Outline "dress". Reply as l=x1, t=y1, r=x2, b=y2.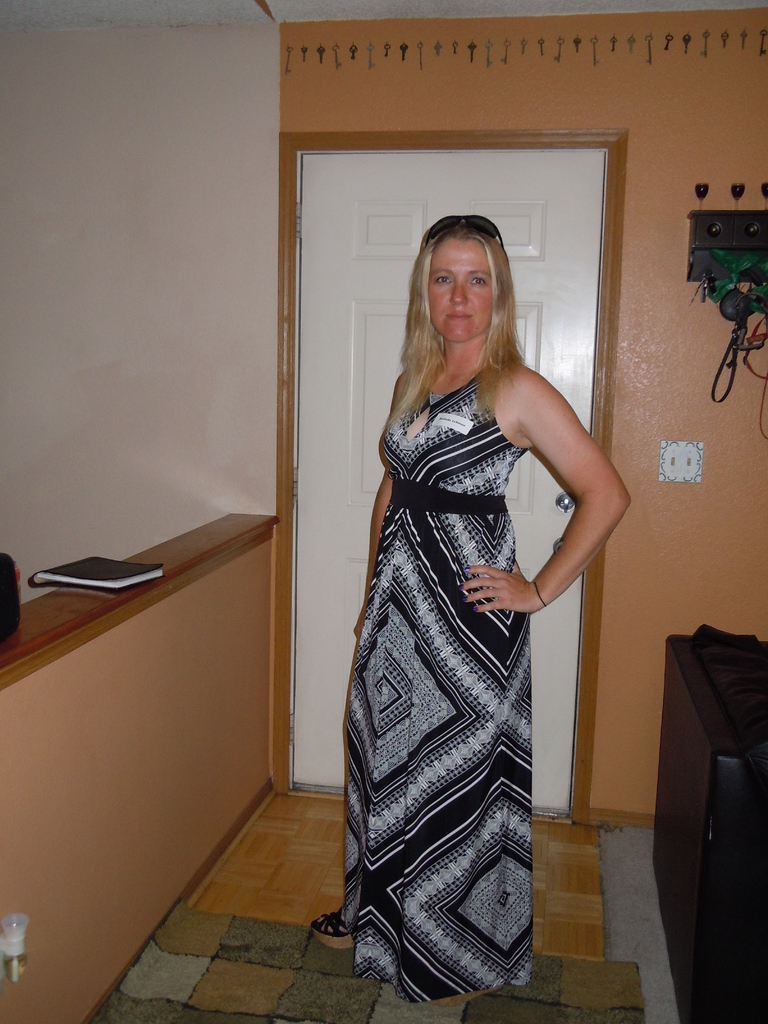
l=340, t=365, r=537, b=1009.
